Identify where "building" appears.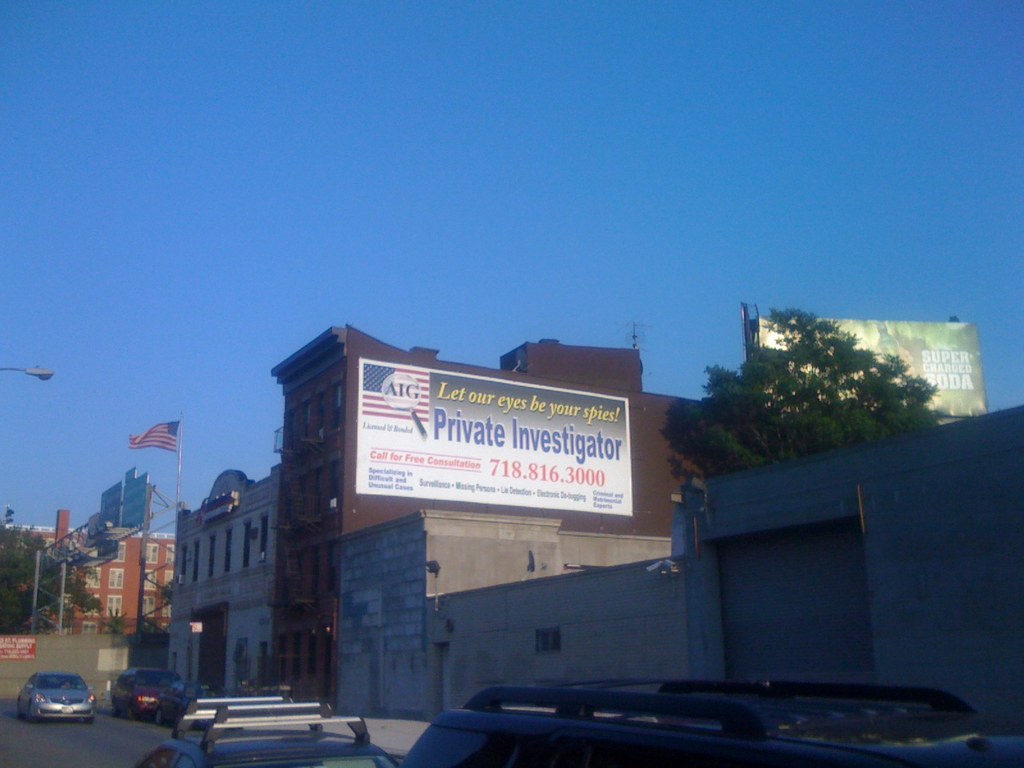
Appears at x1=262 y1=319 x2=712 y2=705.
